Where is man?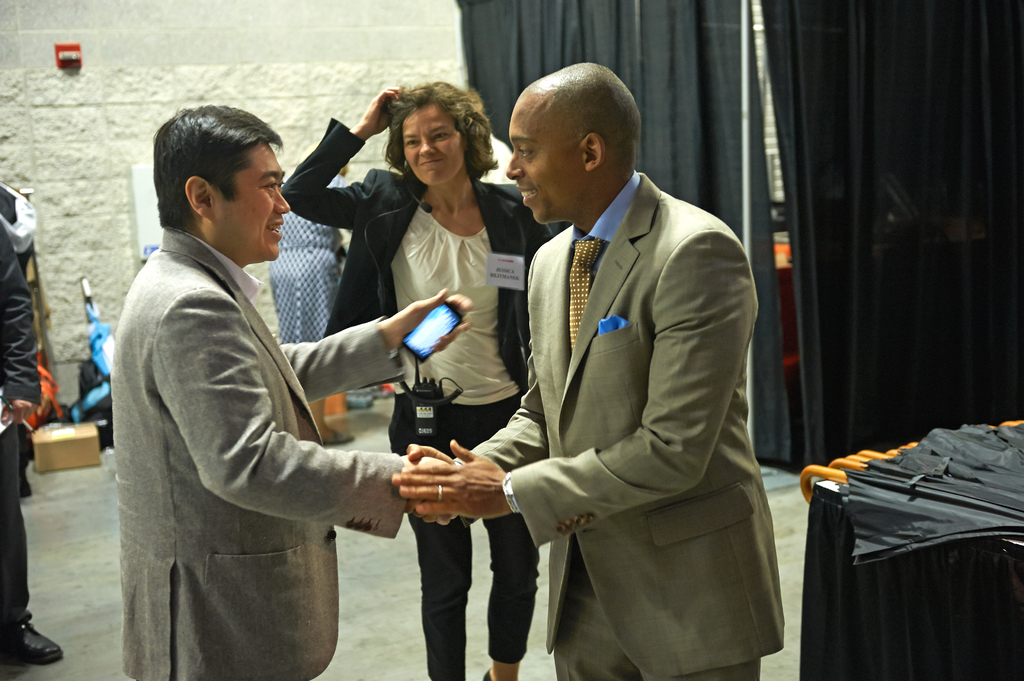
(394, 59, 792, 677).
